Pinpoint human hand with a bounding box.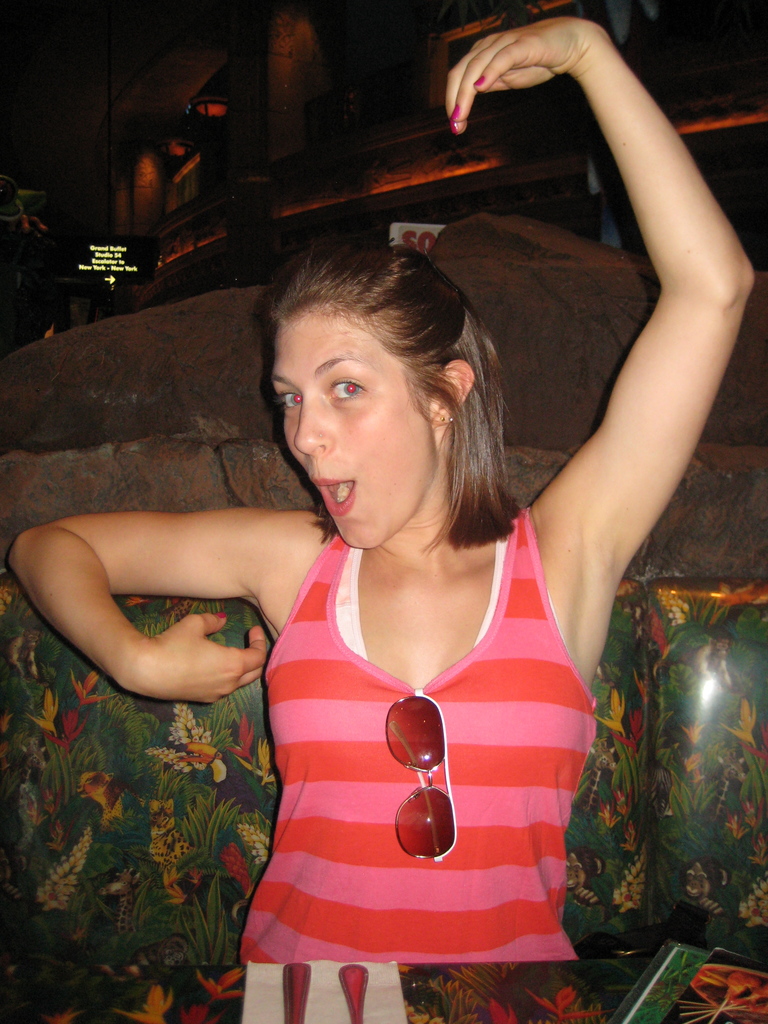
138, 608, 271, 706.
